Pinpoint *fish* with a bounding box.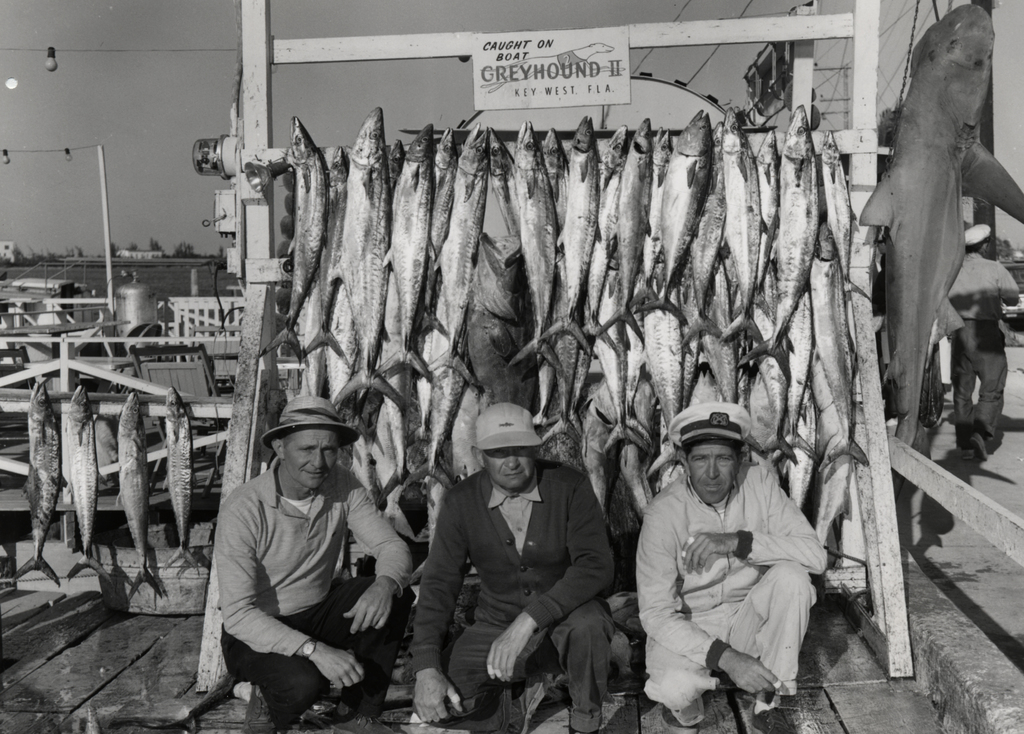
(158,383,200,573).
